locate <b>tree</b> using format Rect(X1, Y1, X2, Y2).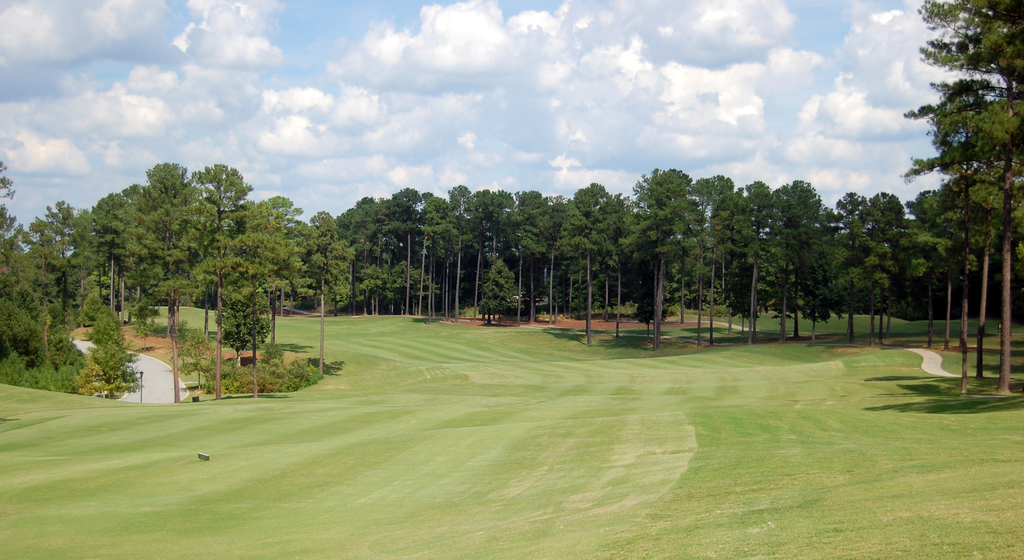
Rect(0, 151, 14, 314).
